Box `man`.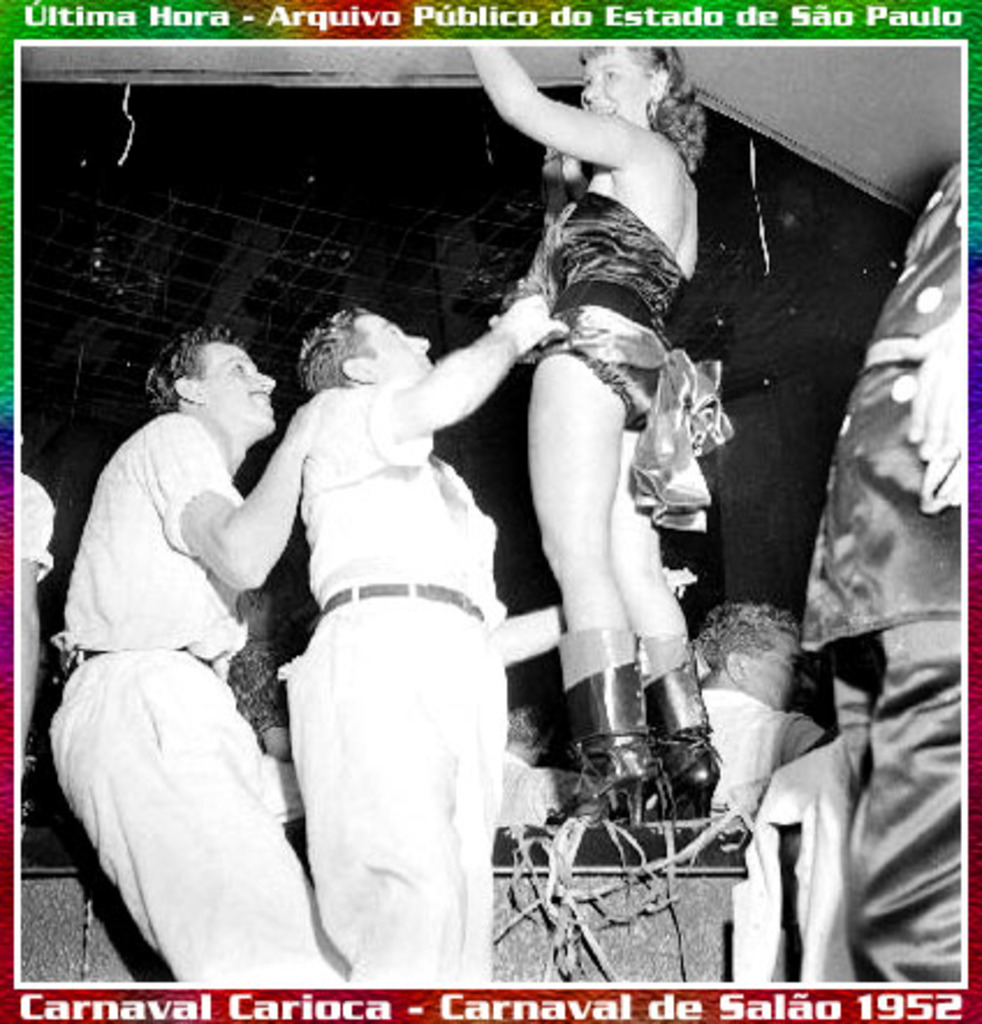
locate(53, 213, 317, 1023).
